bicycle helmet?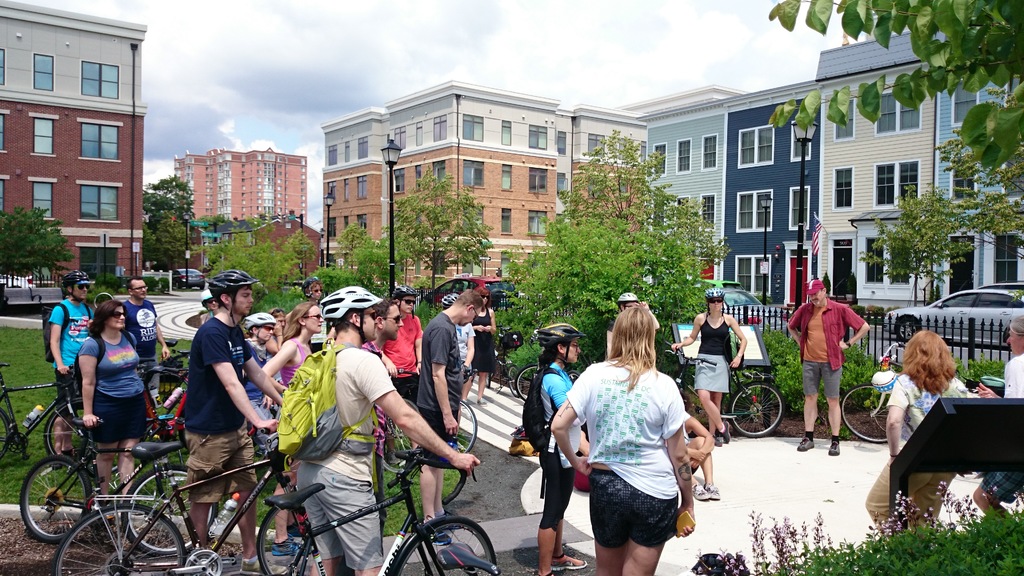
(left=243, top=314, right=277, bottom=333)
